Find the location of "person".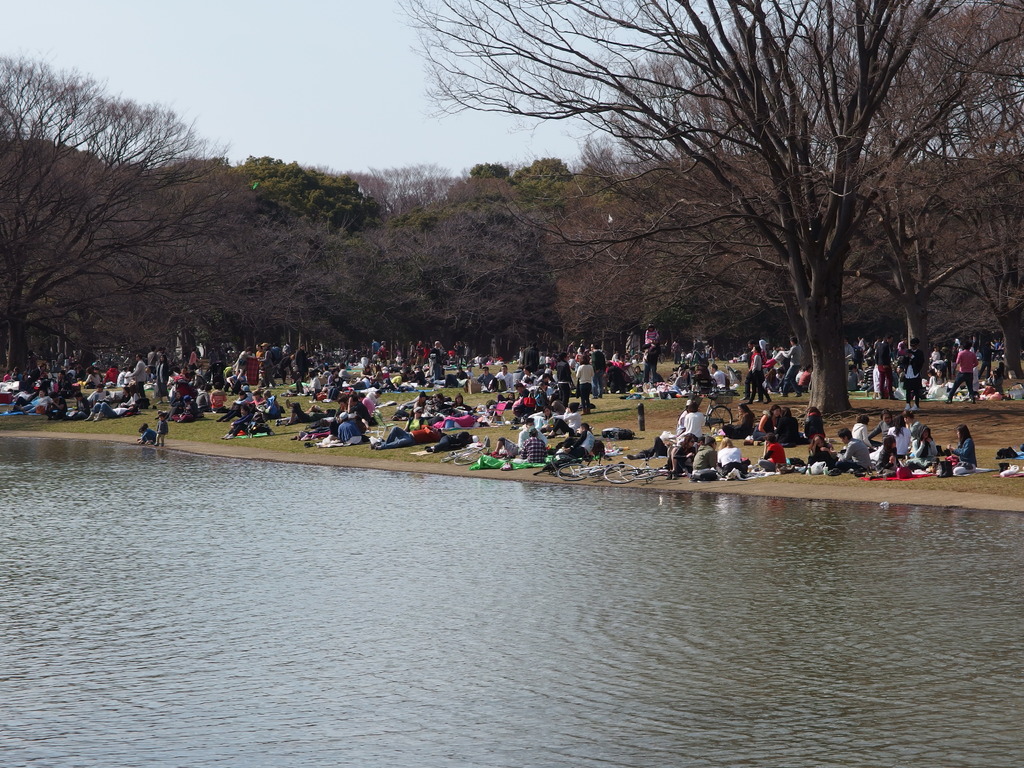
Location: <box>904,430,936,474</box>.
